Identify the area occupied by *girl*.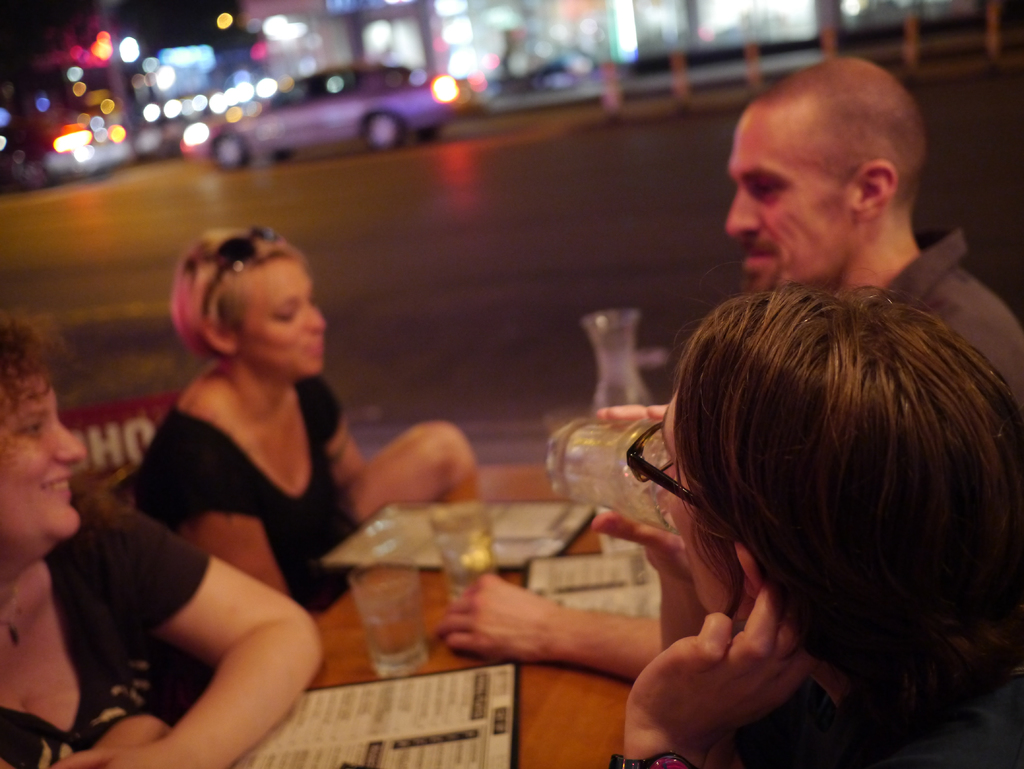
Area: (left=593, top=262, right=1023, bottom=768).
